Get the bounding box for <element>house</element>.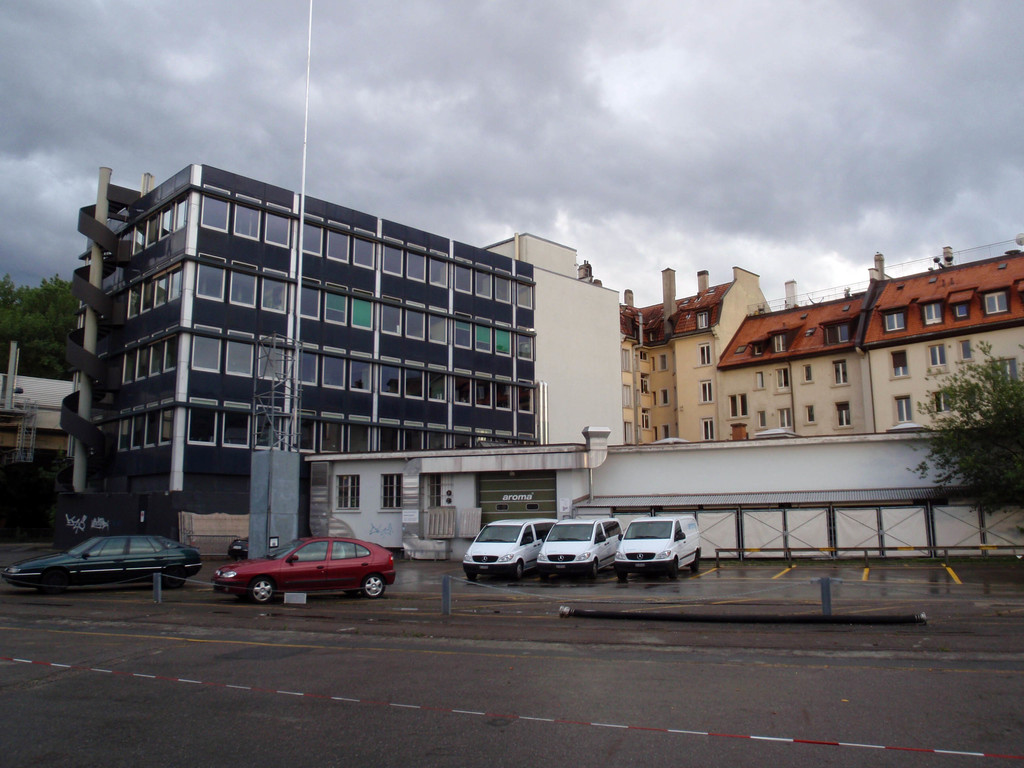
<region>0, 365, 74, 494</region>.
